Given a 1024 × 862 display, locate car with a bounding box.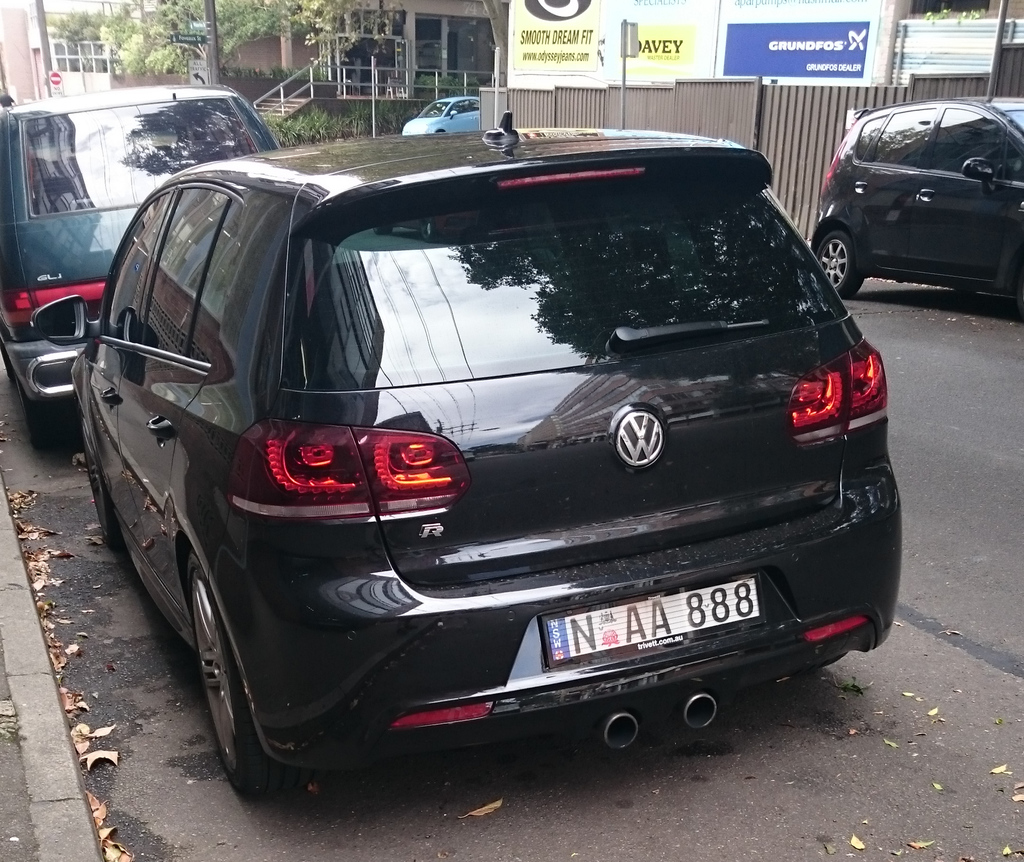
Located: 0 91 284 451.
